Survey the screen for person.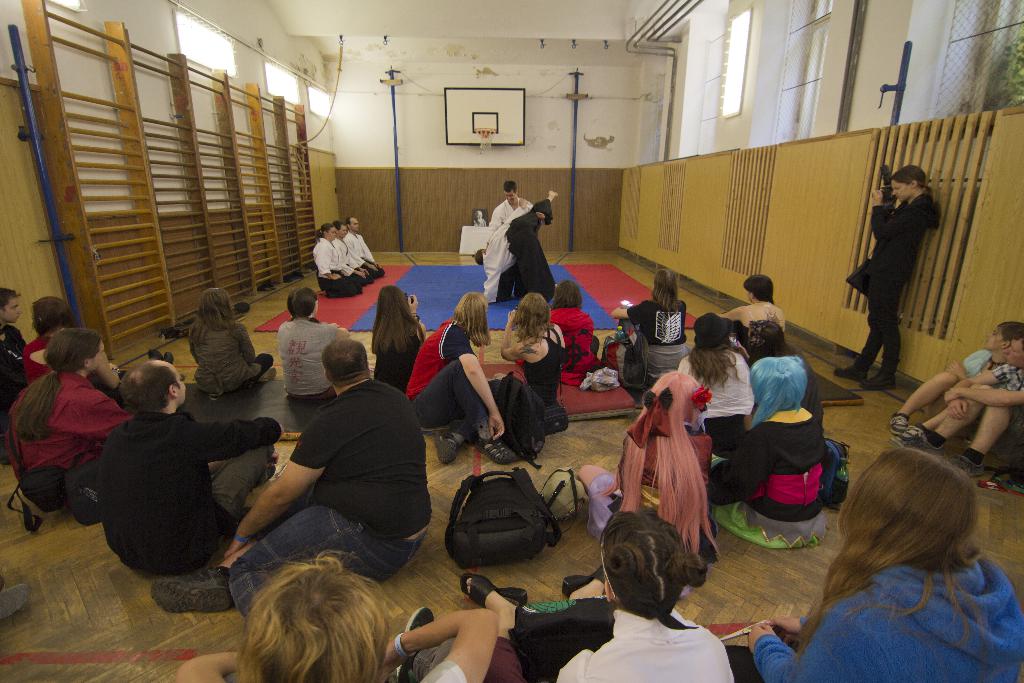
Survey found: crop(461, 511, 734, 682).
